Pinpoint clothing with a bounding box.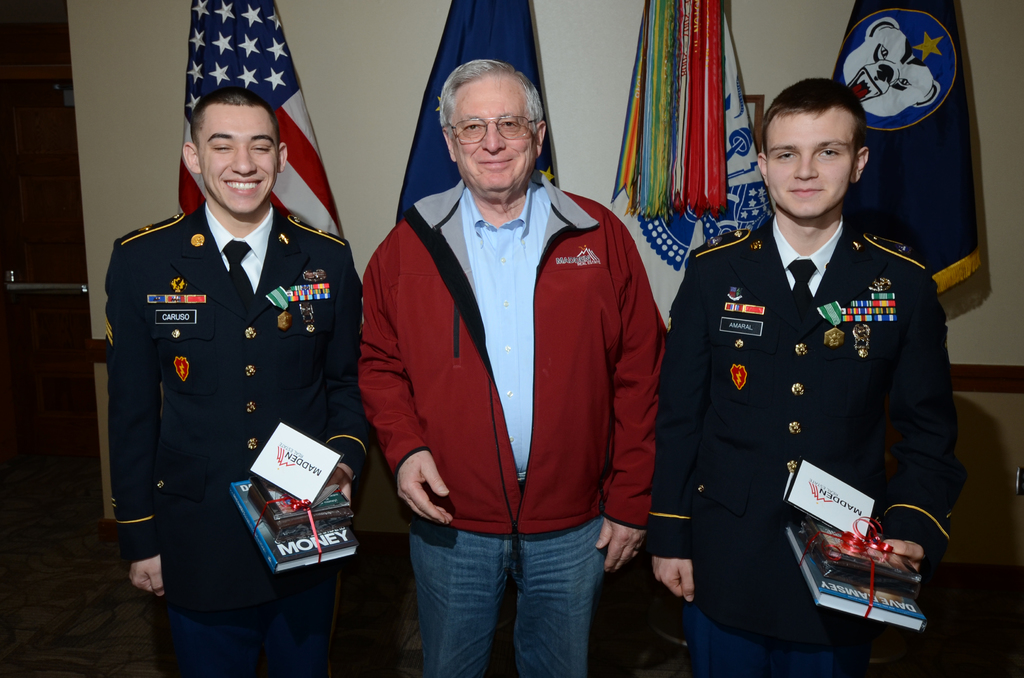
<region>803, 0, 999, 335</region>.
